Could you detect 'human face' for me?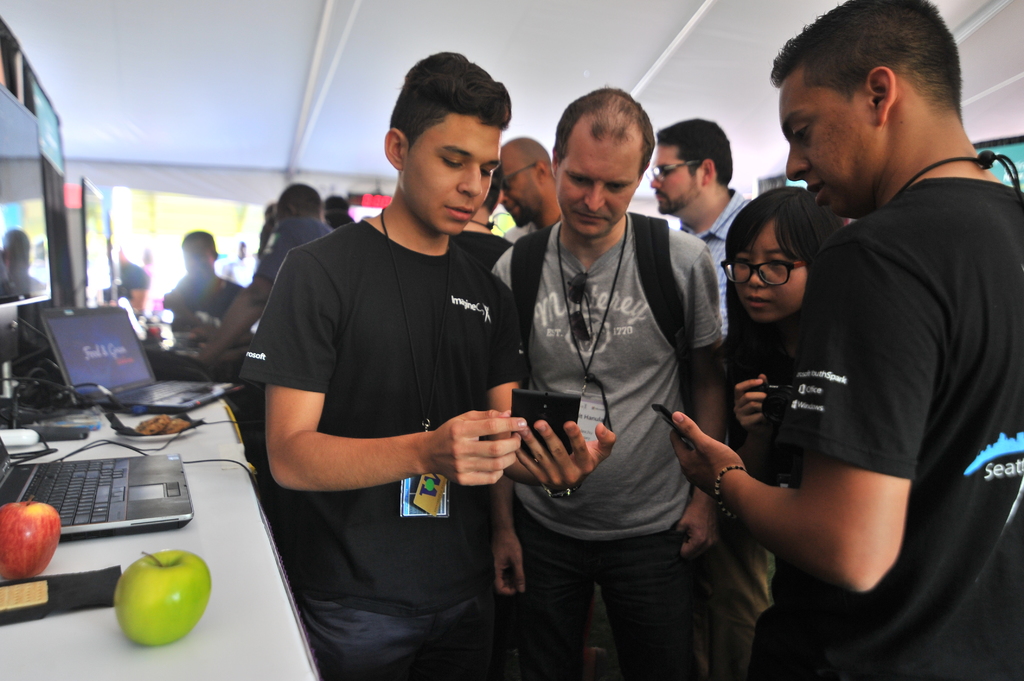
Detection result: {"left": 731, "top": 226, "right": 808, "bottom": 326}.
